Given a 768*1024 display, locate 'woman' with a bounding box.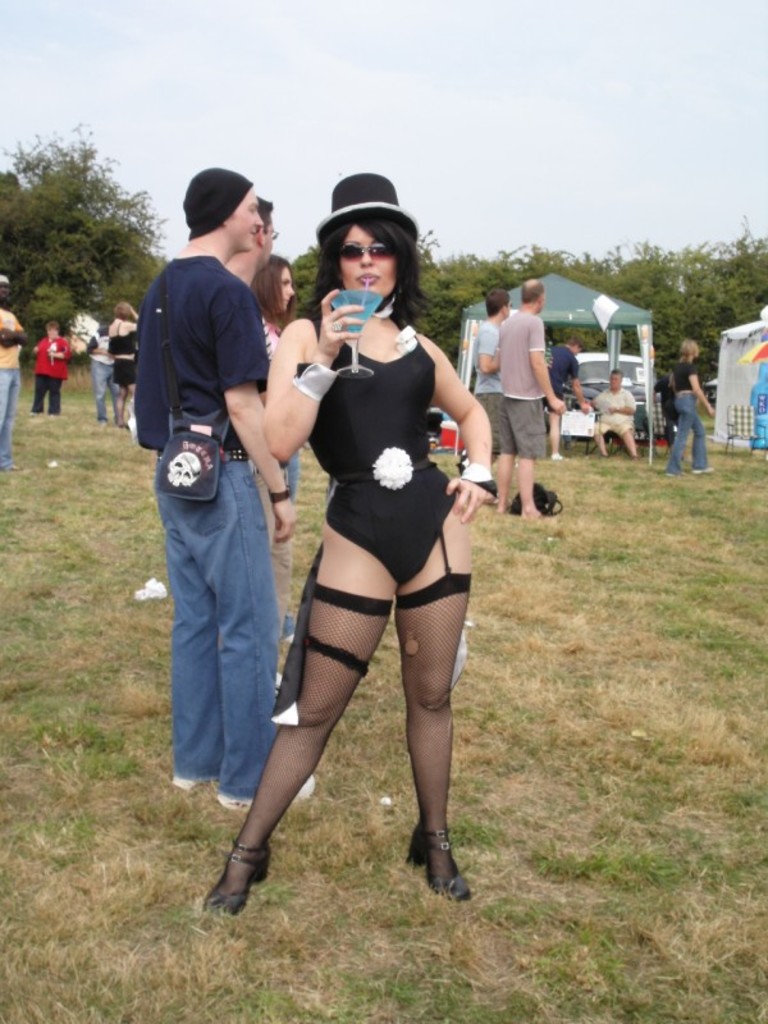
Located: box(87, 325, 118, 428).
